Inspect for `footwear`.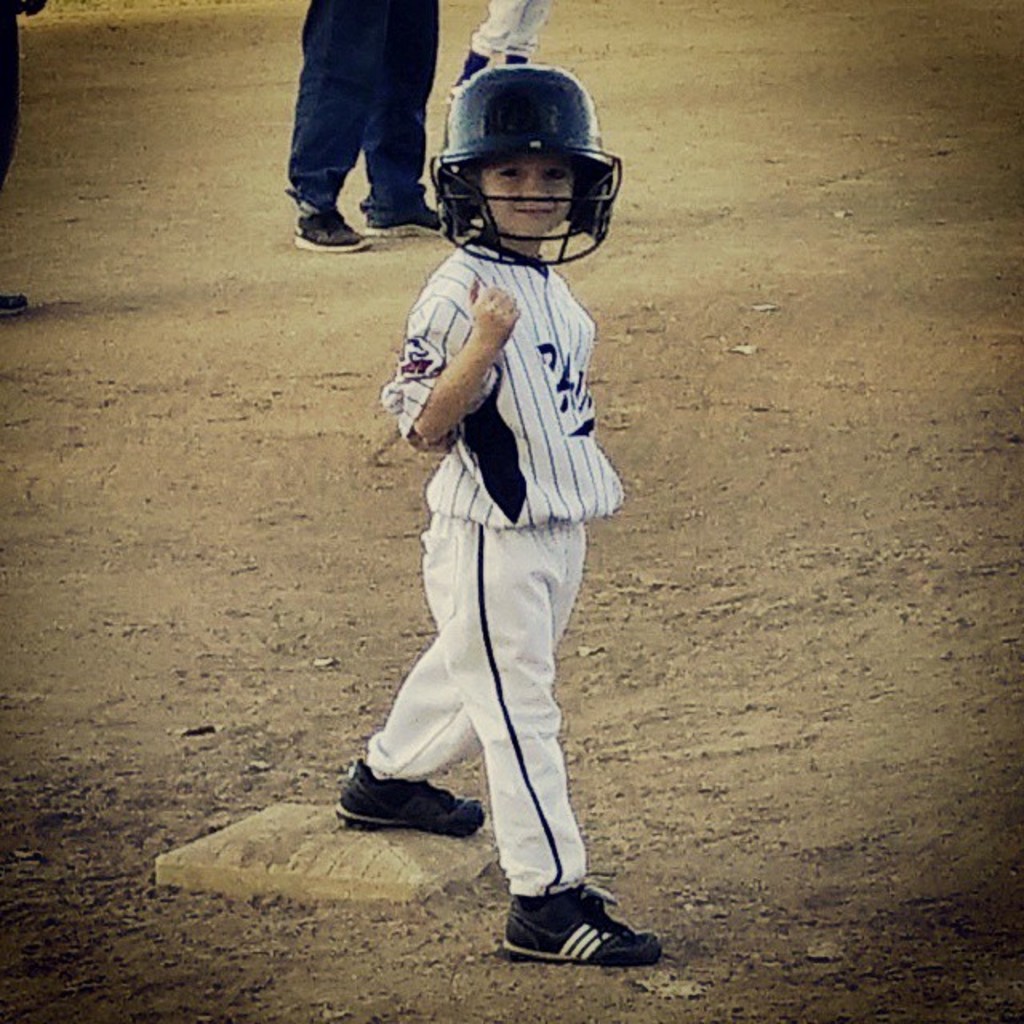
Inspection: x1=339, y1=760, x2=485, y2=842.
